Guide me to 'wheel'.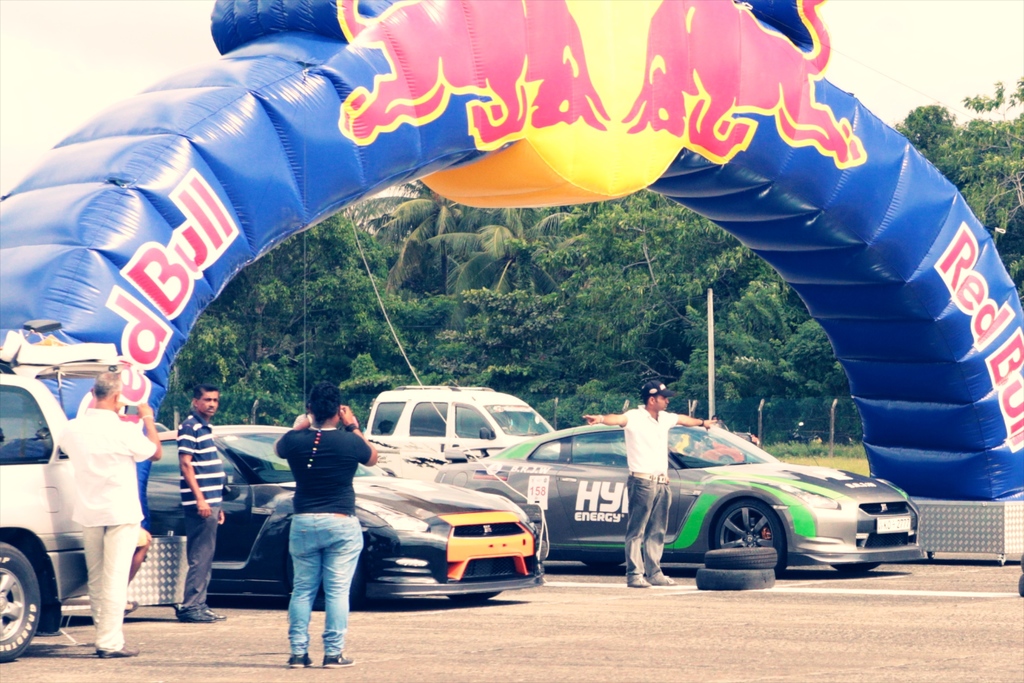
Guidance: bbox=(725, 508, 796, 580).
